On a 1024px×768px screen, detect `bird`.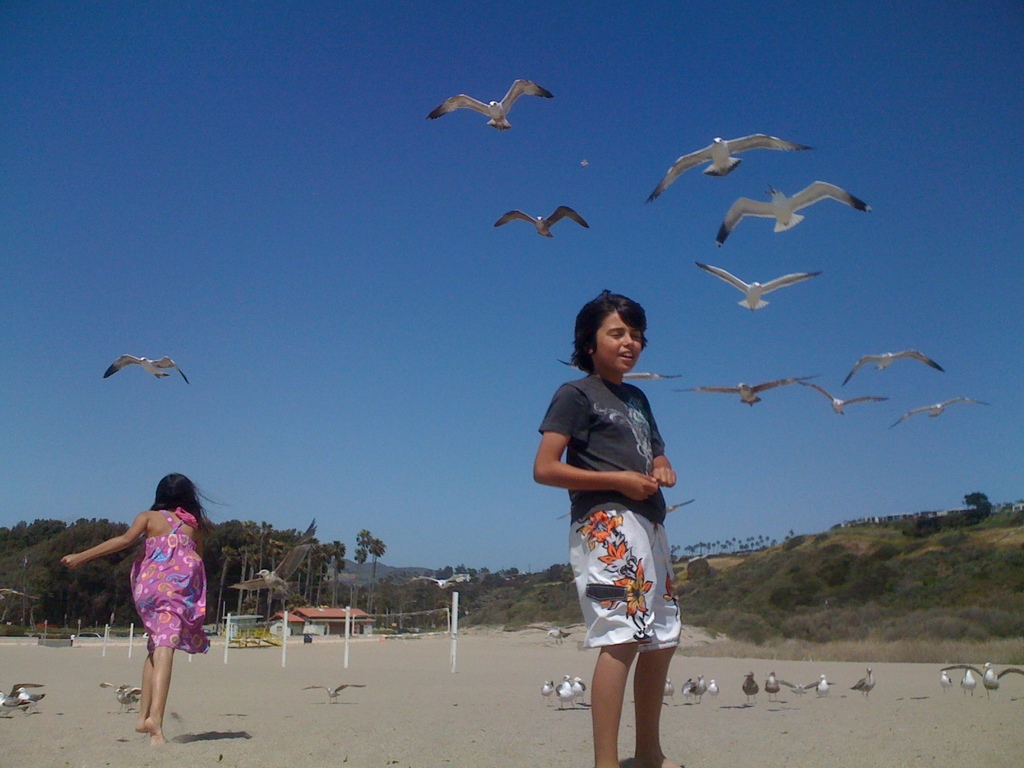
14,682,44,709.
